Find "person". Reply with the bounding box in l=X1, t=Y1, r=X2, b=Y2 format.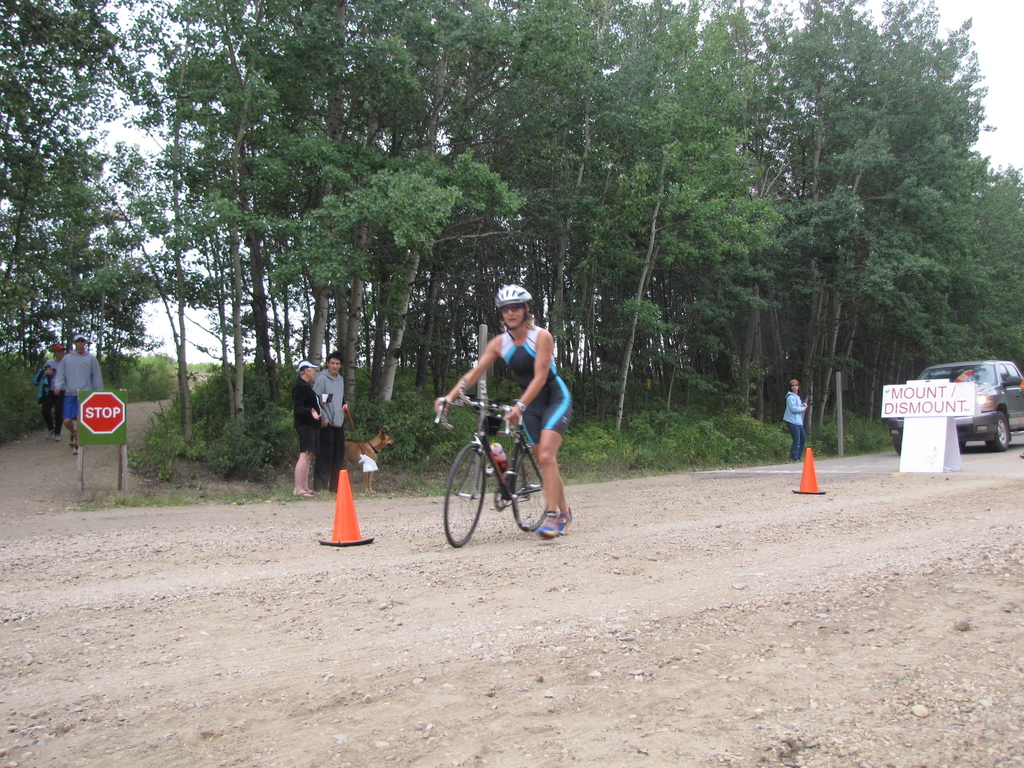
l=444, t=300, r=562, b=536.
